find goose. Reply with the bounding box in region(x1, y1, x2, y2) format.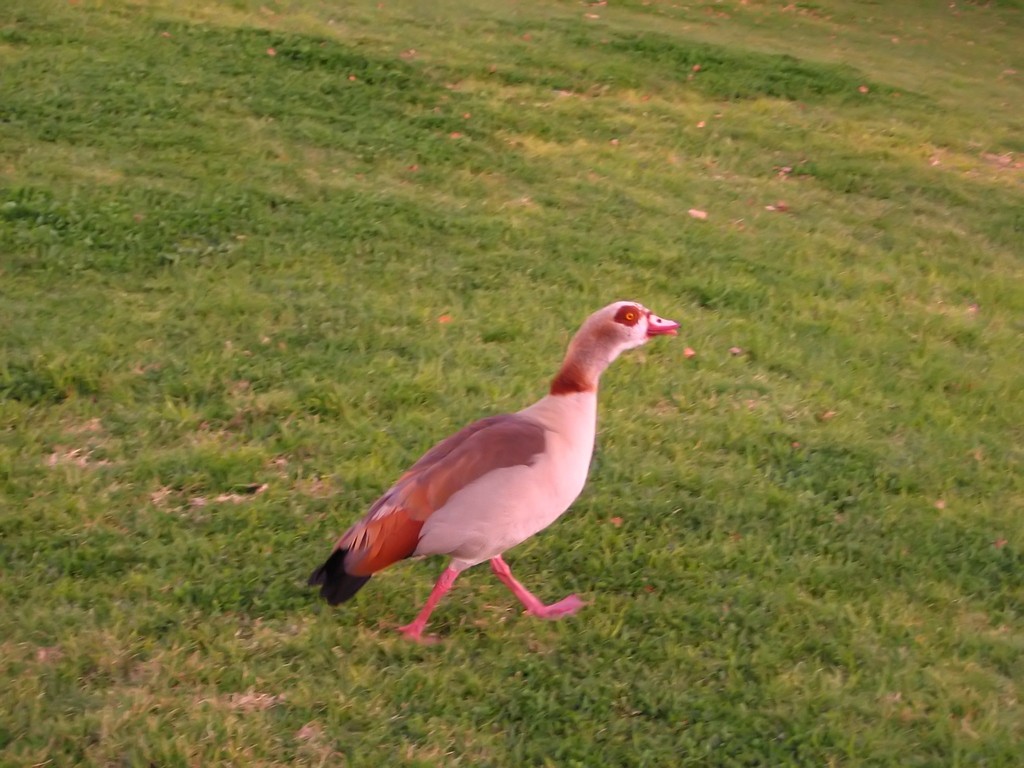
region(305, 296, 680, 646).
